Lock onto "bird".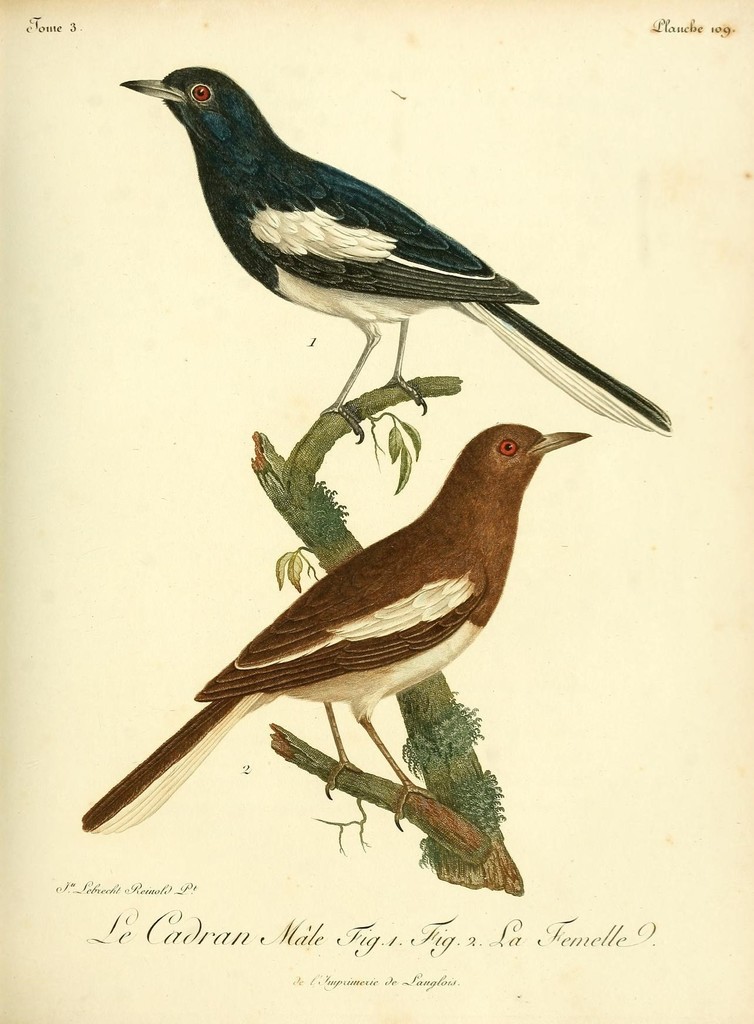
Locked: <box>117,65,672,442</box>.
